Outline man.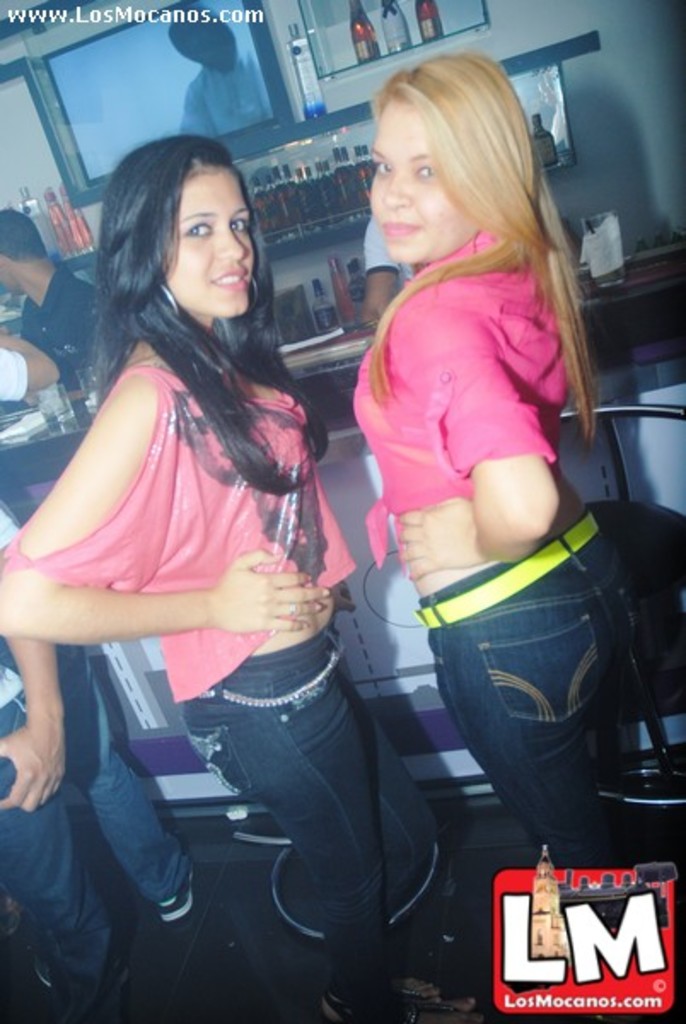
Outline: 164,2,273,138.
